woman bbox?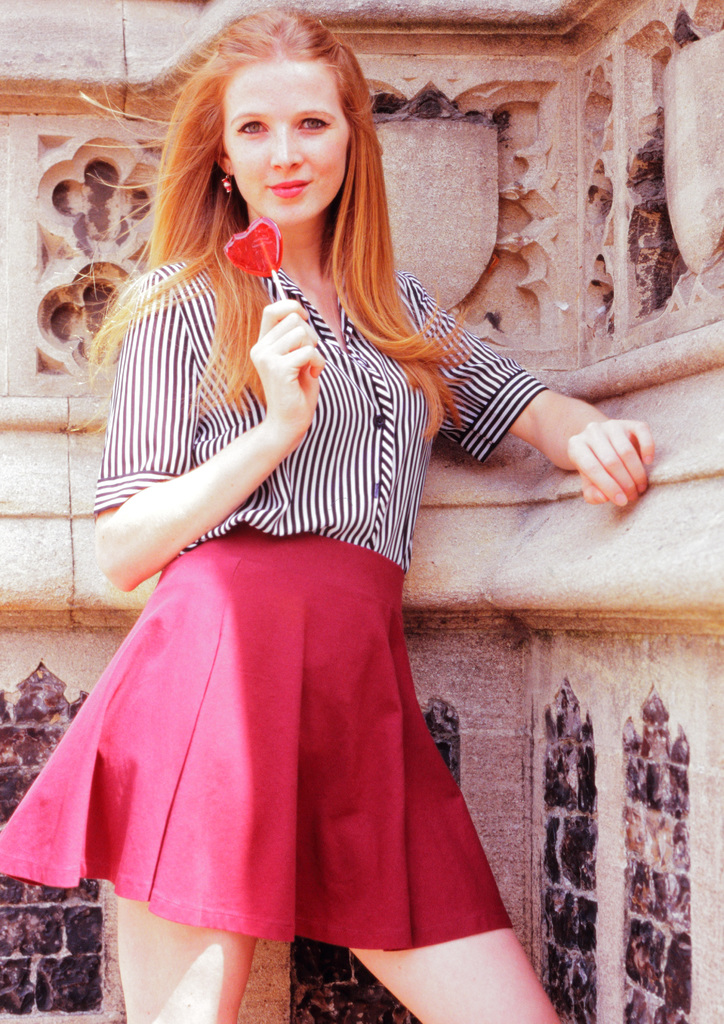
l=41, t=54, r=619, b=965
